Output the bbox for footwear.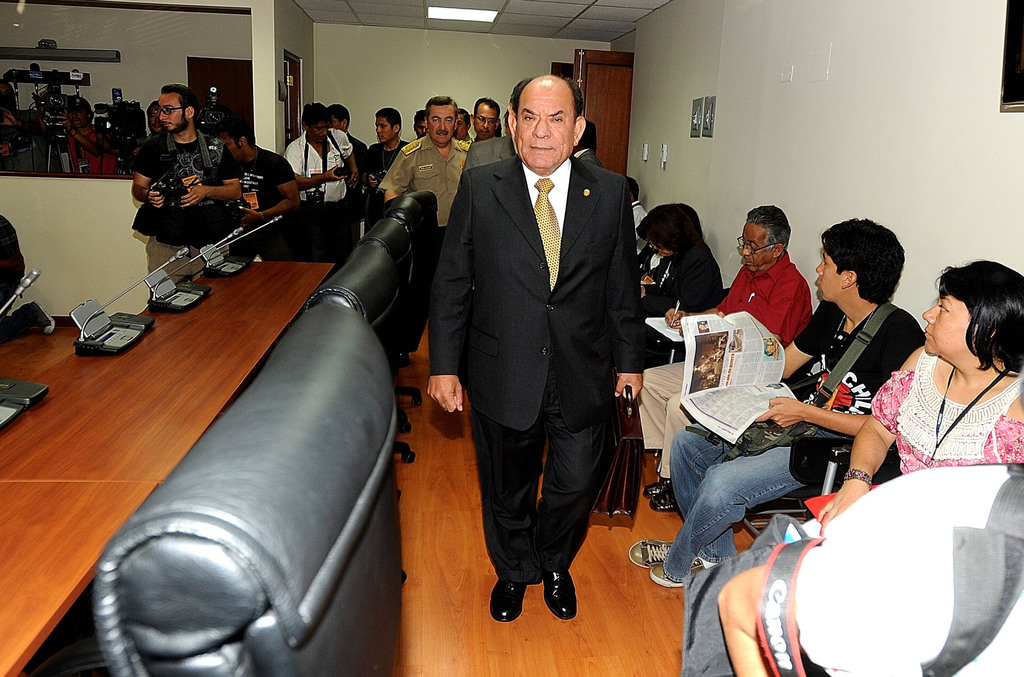
box=[628, 540, 681, 569].
